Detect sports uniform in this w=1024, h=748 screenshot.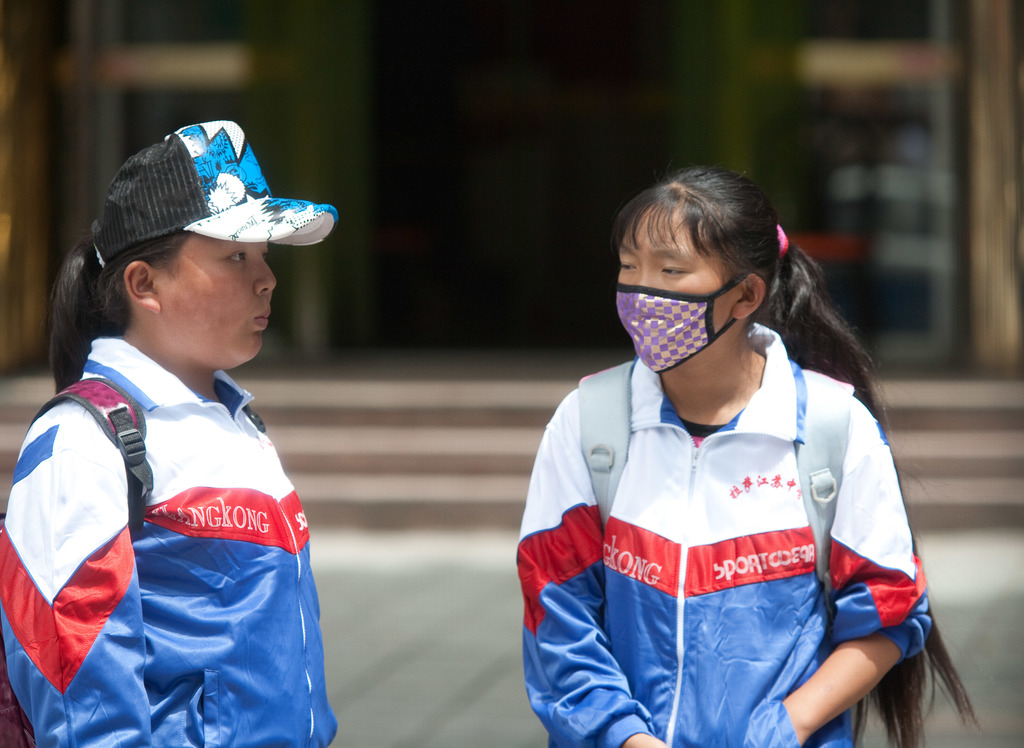
Detection: <box>509,359,931,747</box>.
